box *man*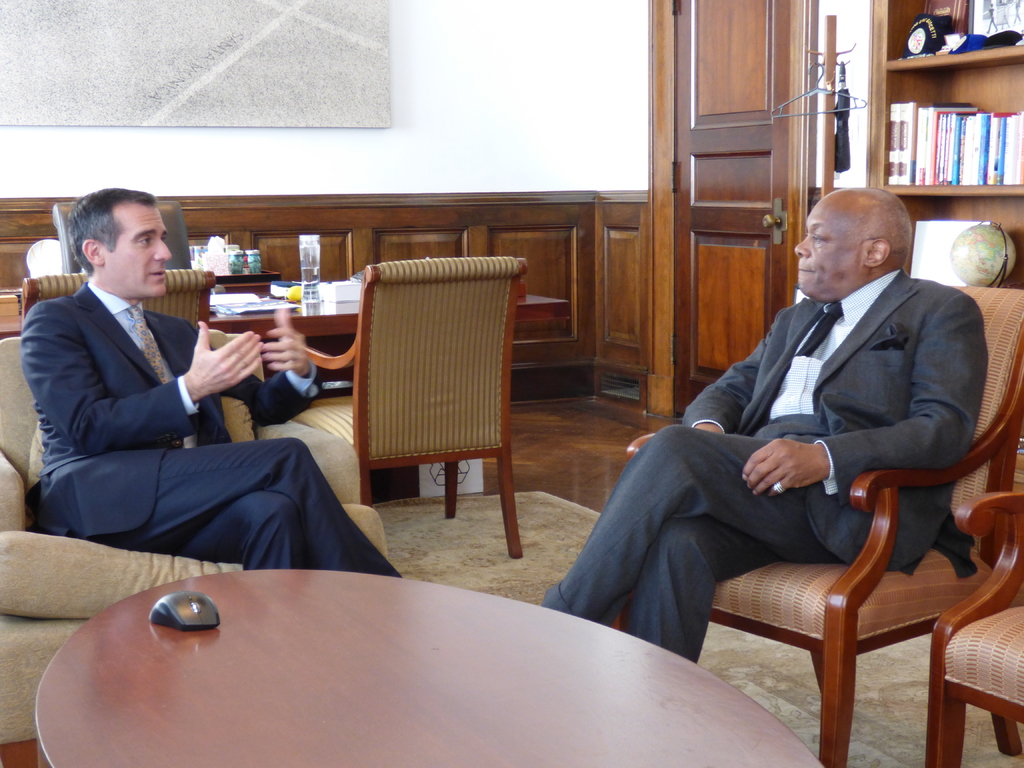
[x1=531, y1=177, x2=985, y2=660]
